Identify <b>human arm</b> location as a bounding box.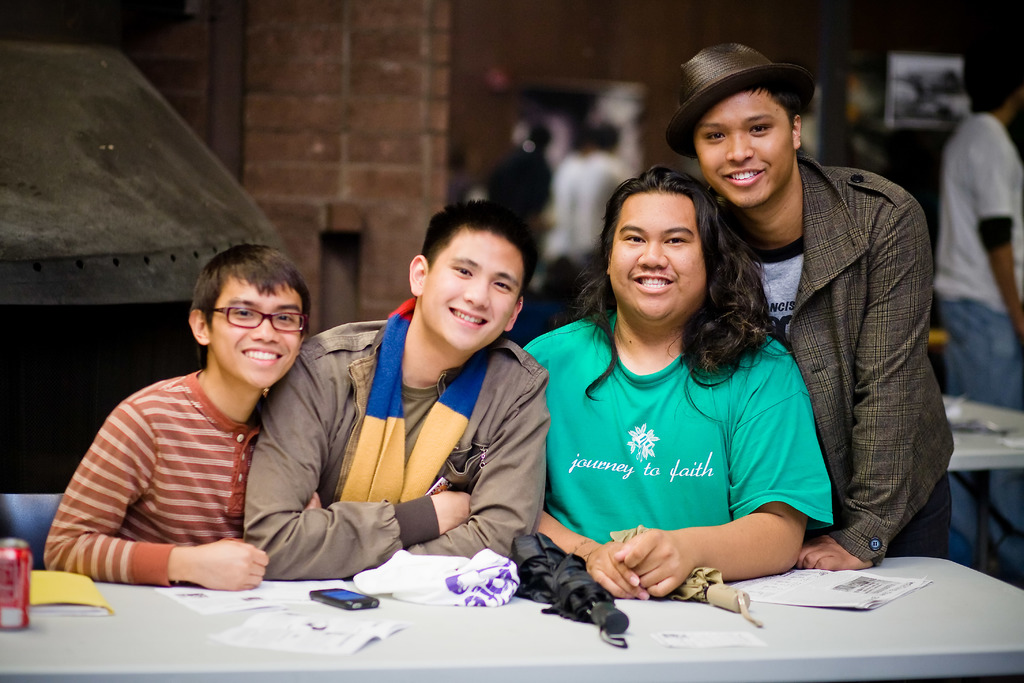
box=[530, 506, 648, 602].
